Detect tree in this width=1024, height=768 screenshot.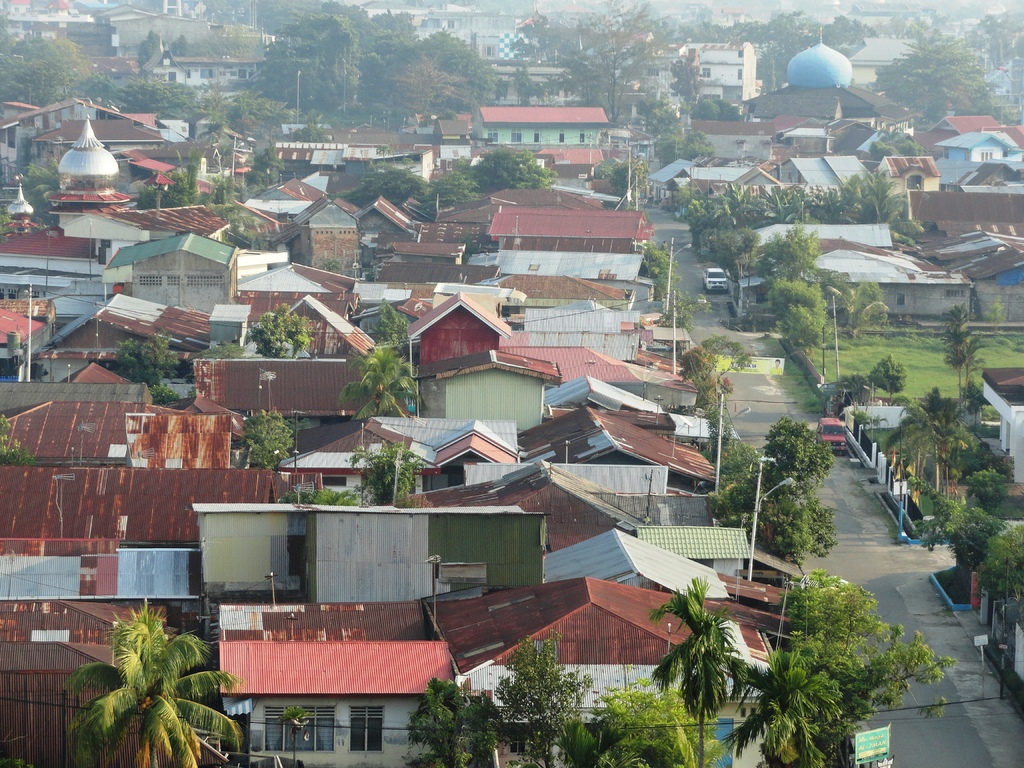
Detection: bbox=[106, 74, 291, 128].
